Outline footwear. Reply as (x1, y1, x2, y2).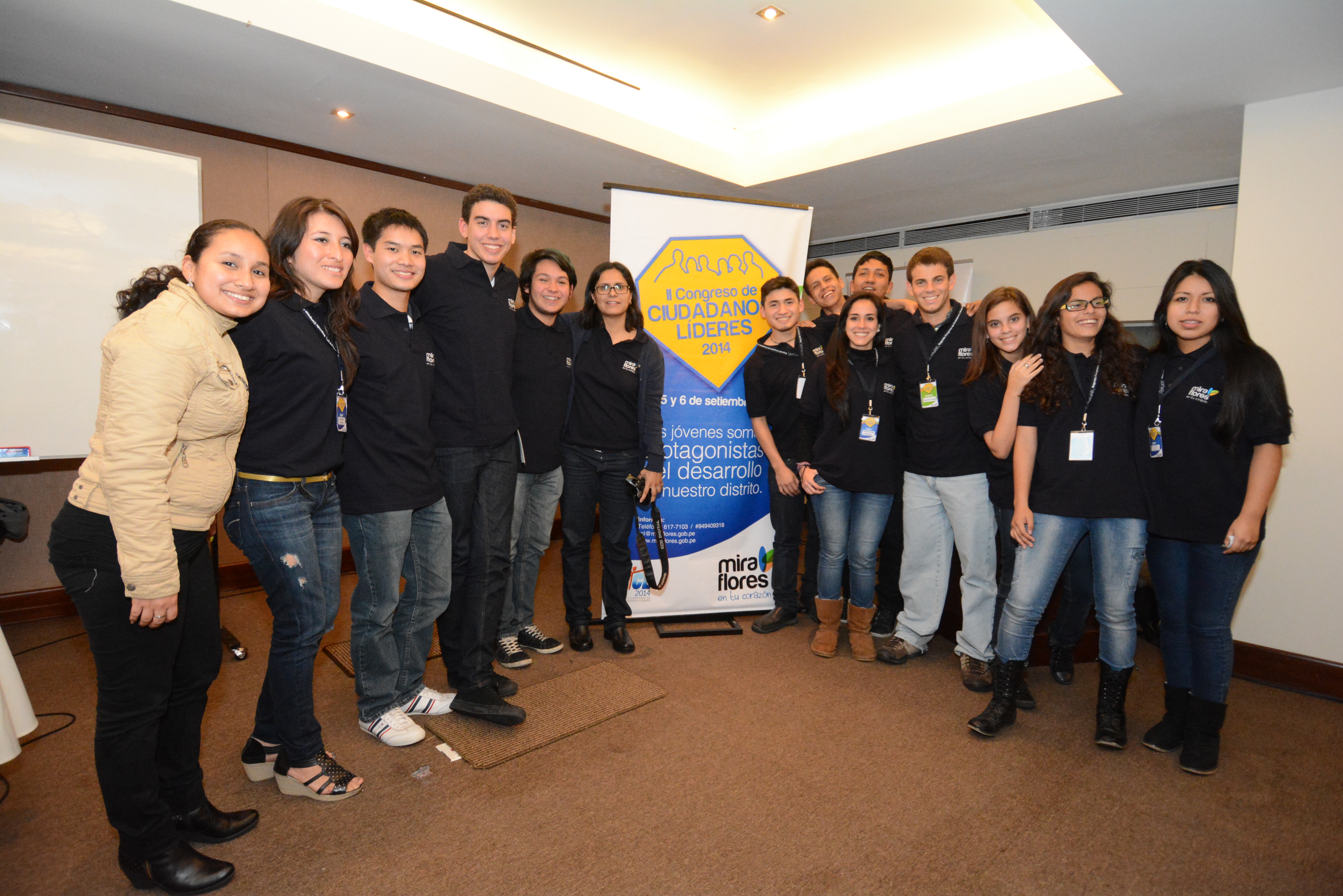
(71, 215, 88, 235).
